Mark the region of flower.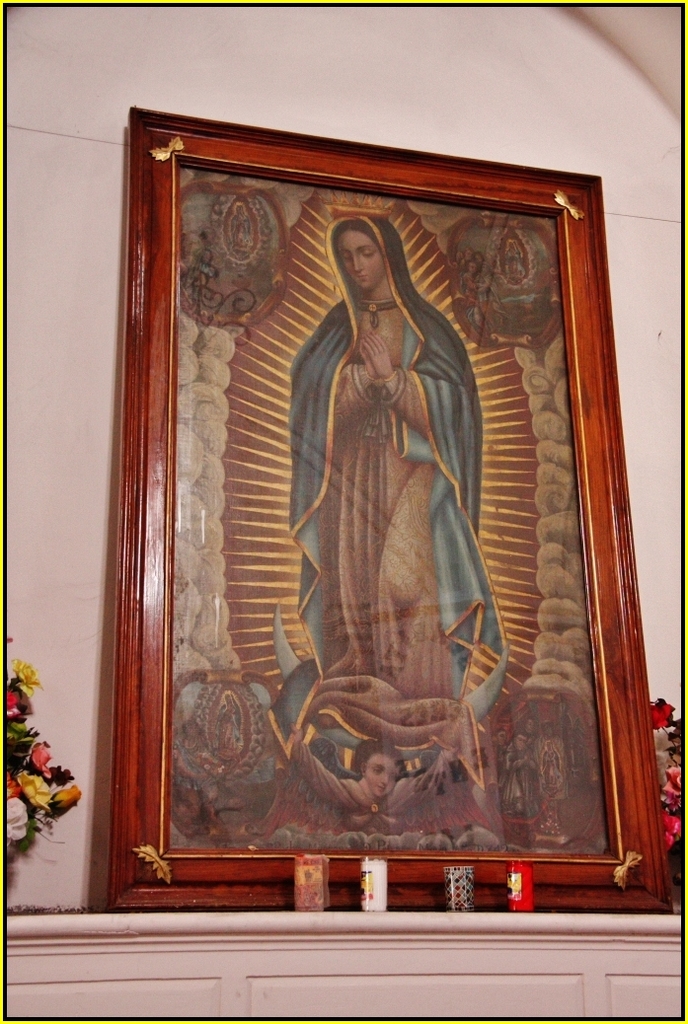
Region: bbox=(32, 738, 49, 782).
